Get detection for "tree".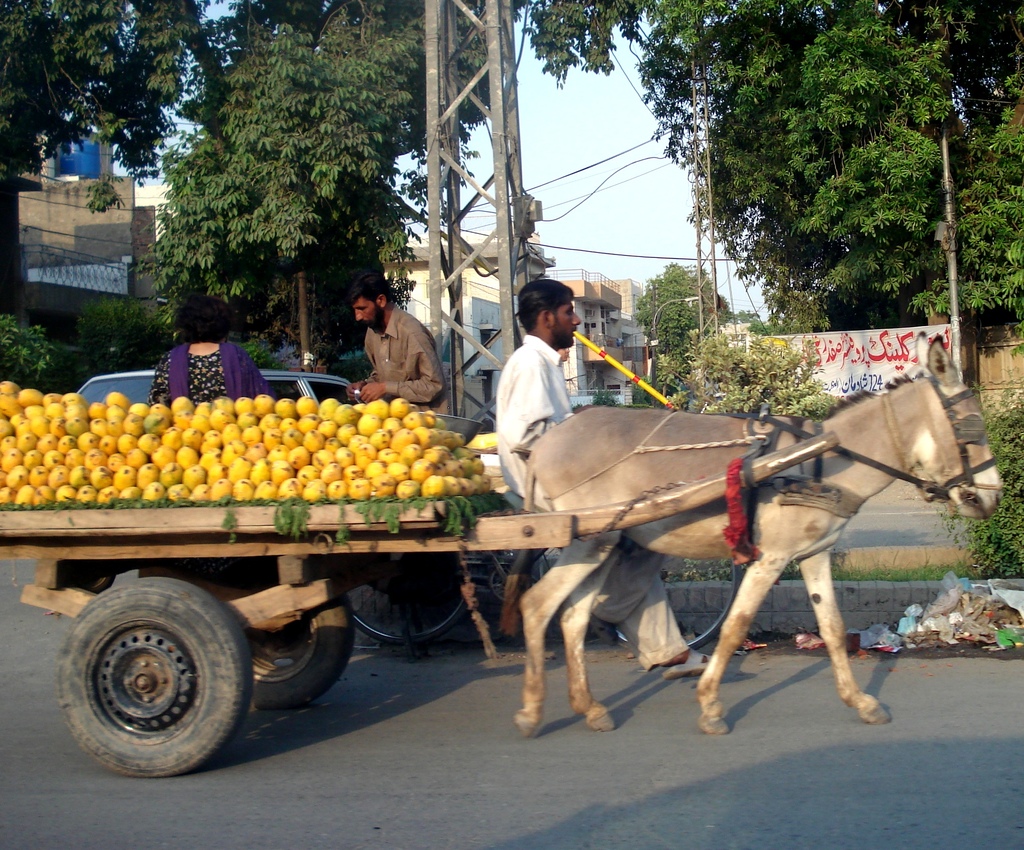
Detection: [x1=525, y1=0, x2=1023, y2=326].
